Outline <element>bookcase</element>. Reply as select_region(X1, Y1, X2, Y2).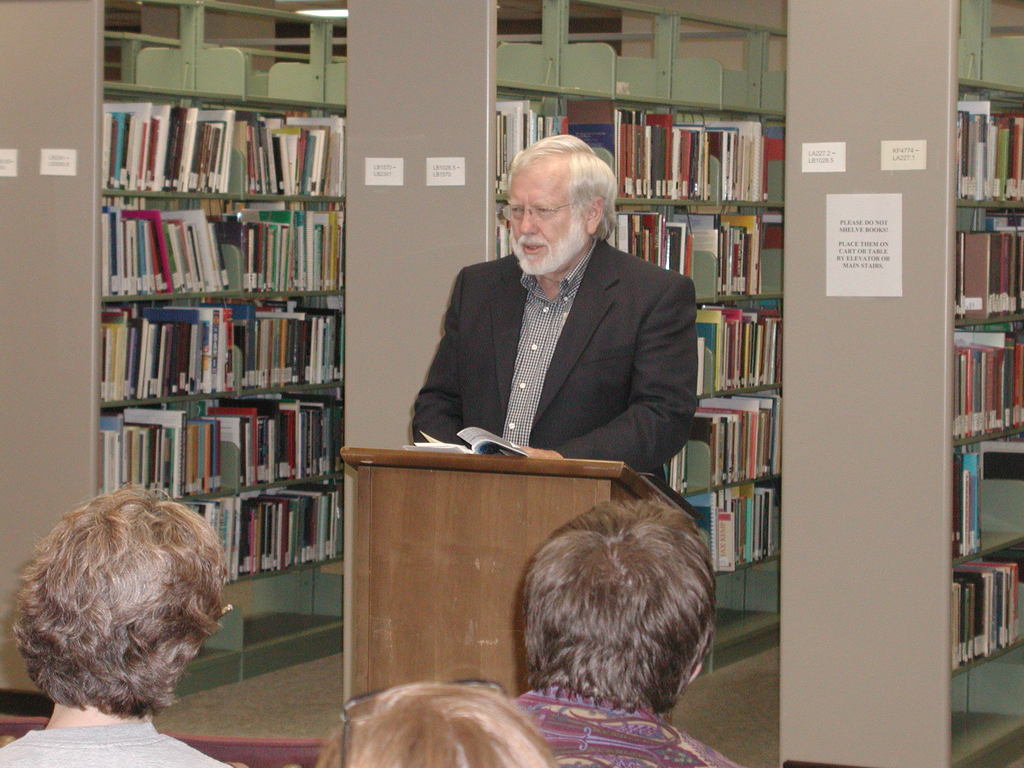
select_region(79, 51, 354, 609).
